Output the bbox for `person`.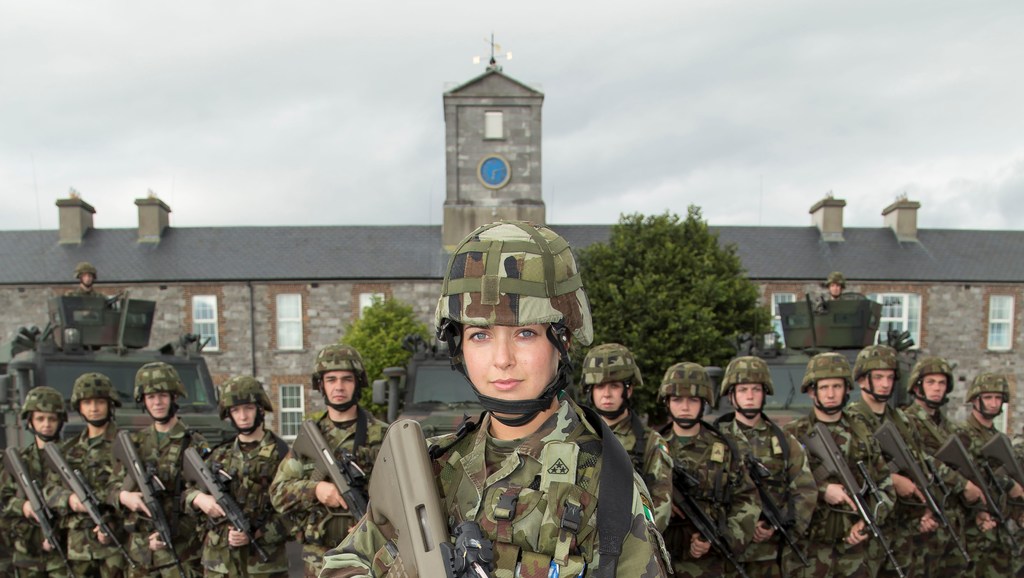
region(309, 223, 659, 577).
